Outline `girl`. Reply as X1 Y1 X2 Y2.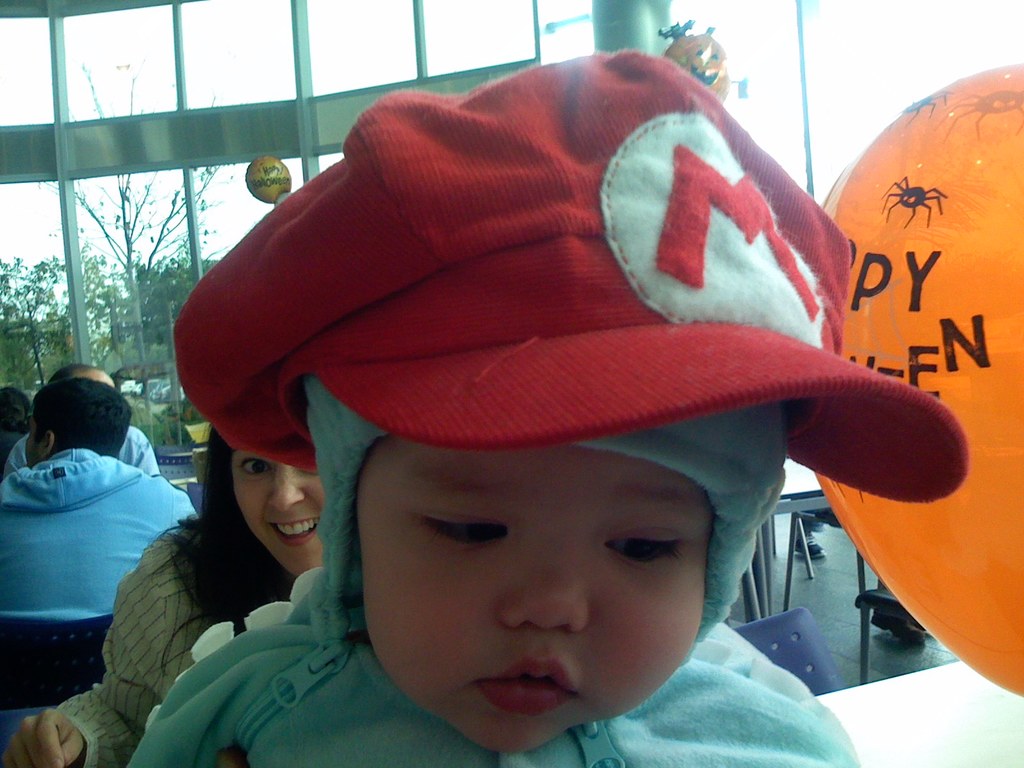
129 44 969 767.
